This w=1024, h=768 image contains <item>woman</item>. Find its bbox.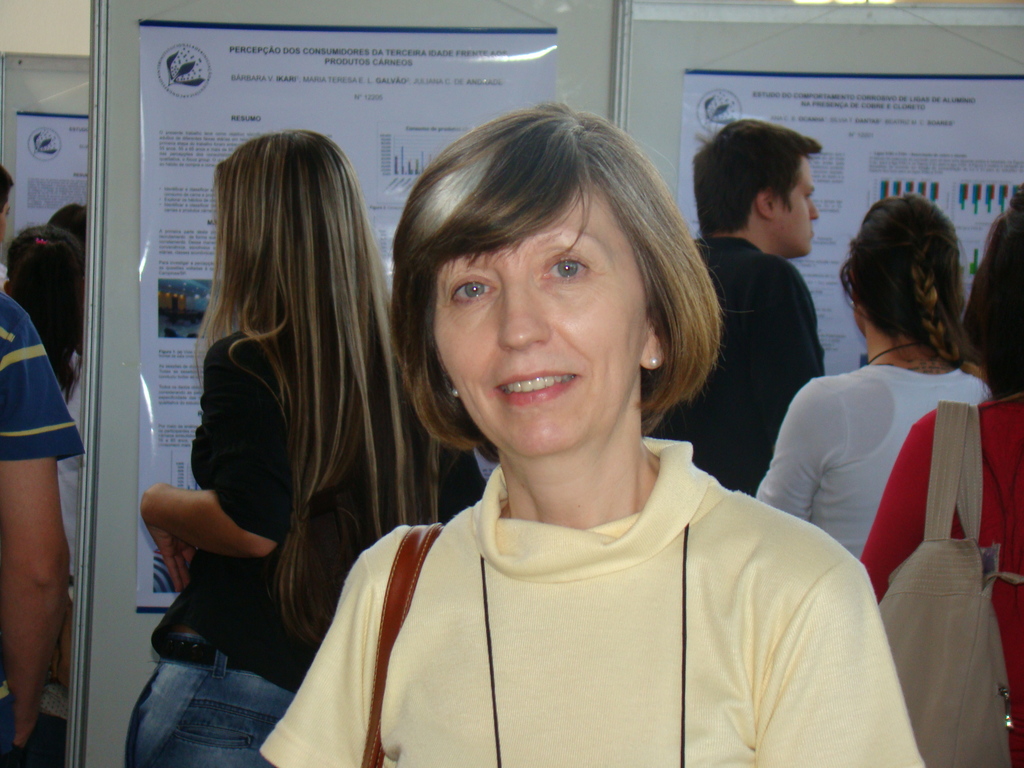
region(750, 186, 986, 573).
